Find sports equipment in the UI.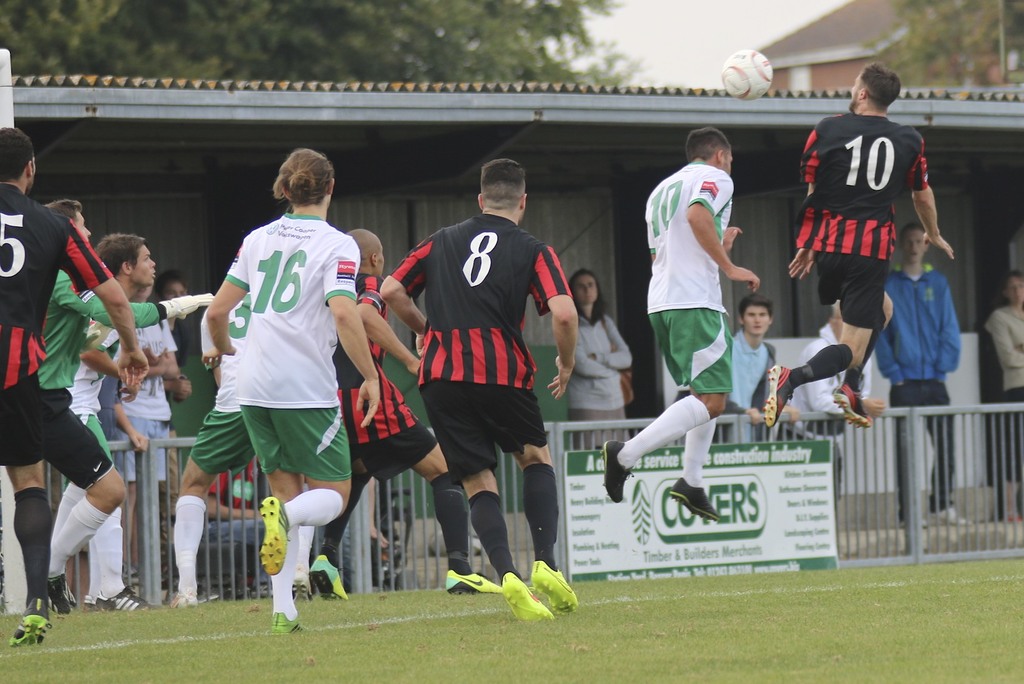
UI element at (x1=166, y1=589, x2=198, y2=614).
